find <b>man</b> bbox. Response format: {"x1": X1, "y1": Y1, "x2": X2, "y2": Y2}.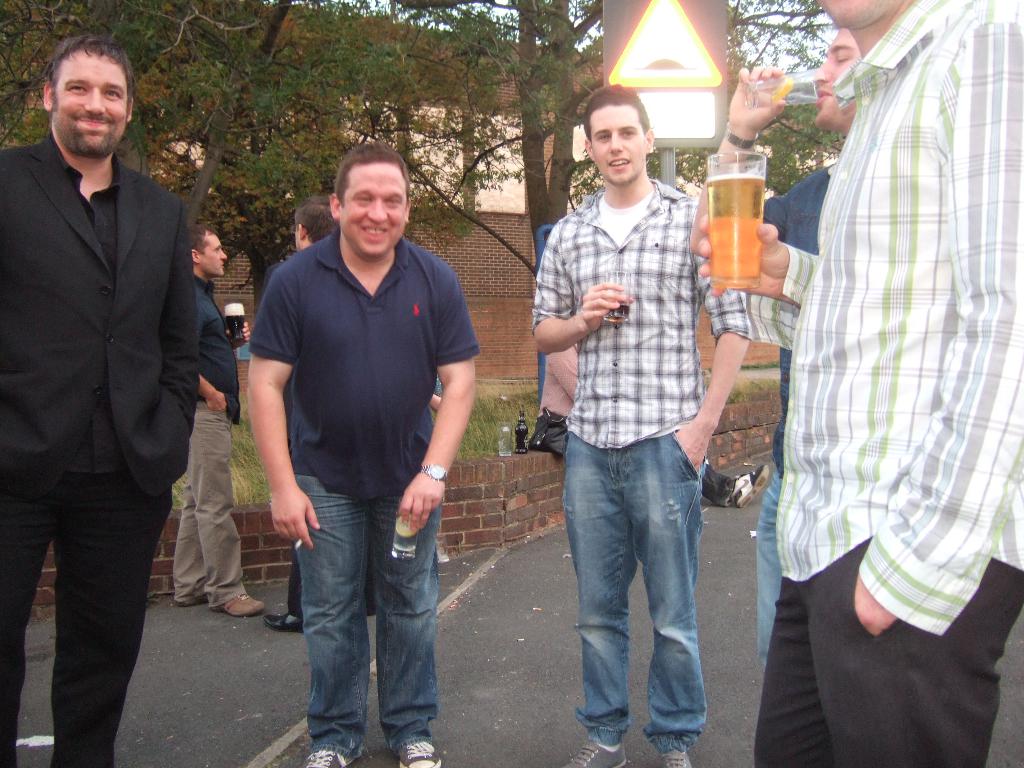
{"x1": 163, "y1": 218, "x2": 263, "y2": 615}.
